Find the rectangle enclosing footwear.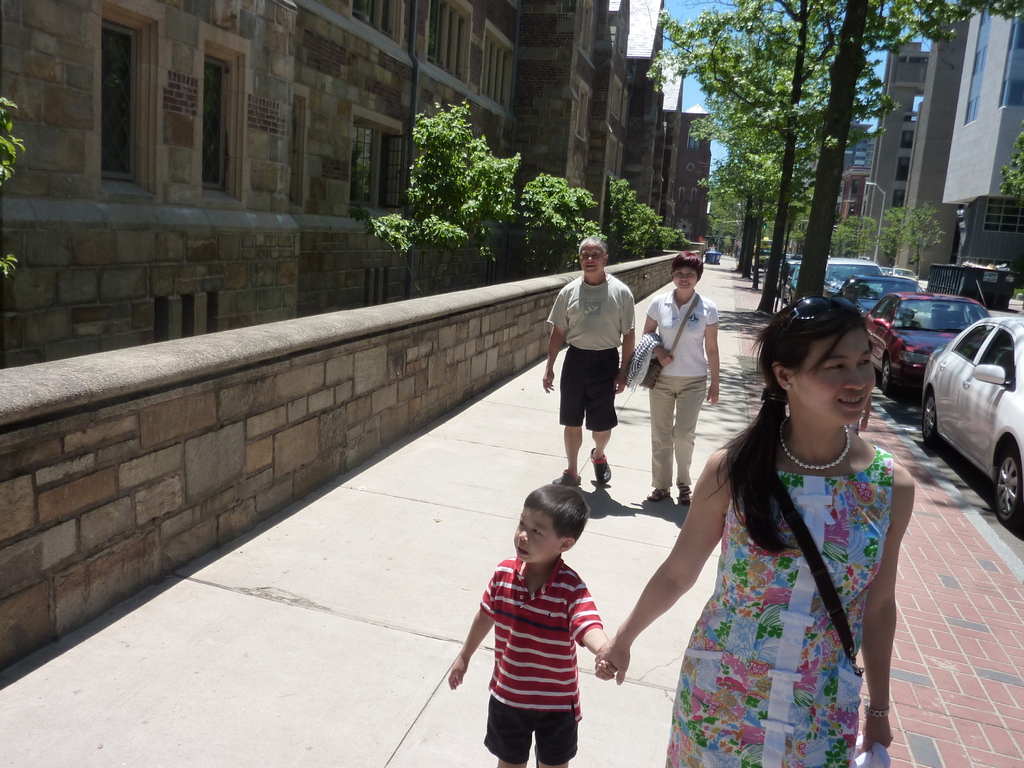
[x1=556, y1=466, x2=580, y2=486].
